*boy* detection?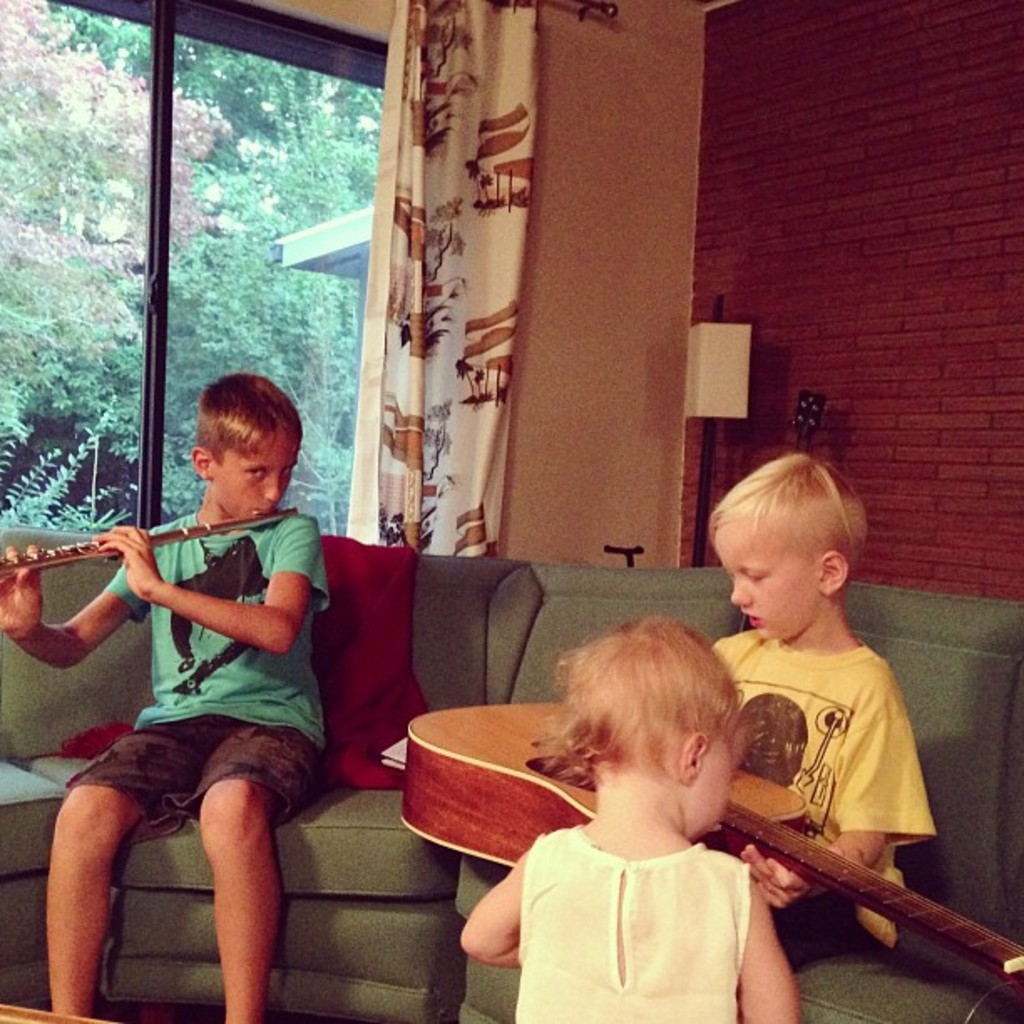
{"left": 0, "top": 368, "right": 326, "bottom": 1022}
